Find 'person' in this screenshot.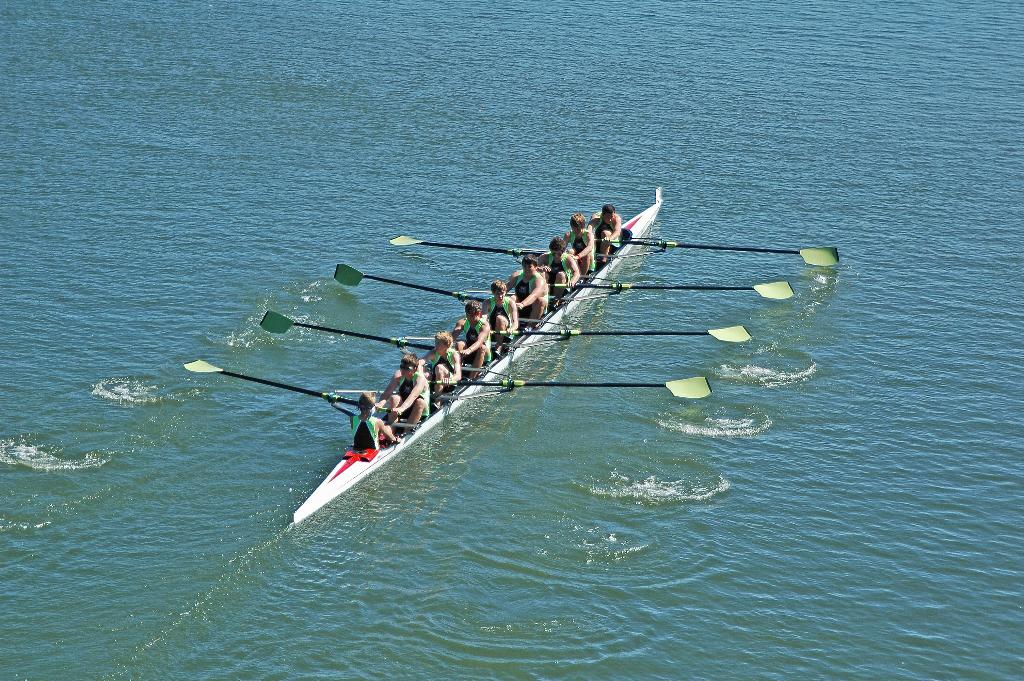
The bounding box for 'person' is pyautogui.locateOnScreen(538, 235, 576, 297).
